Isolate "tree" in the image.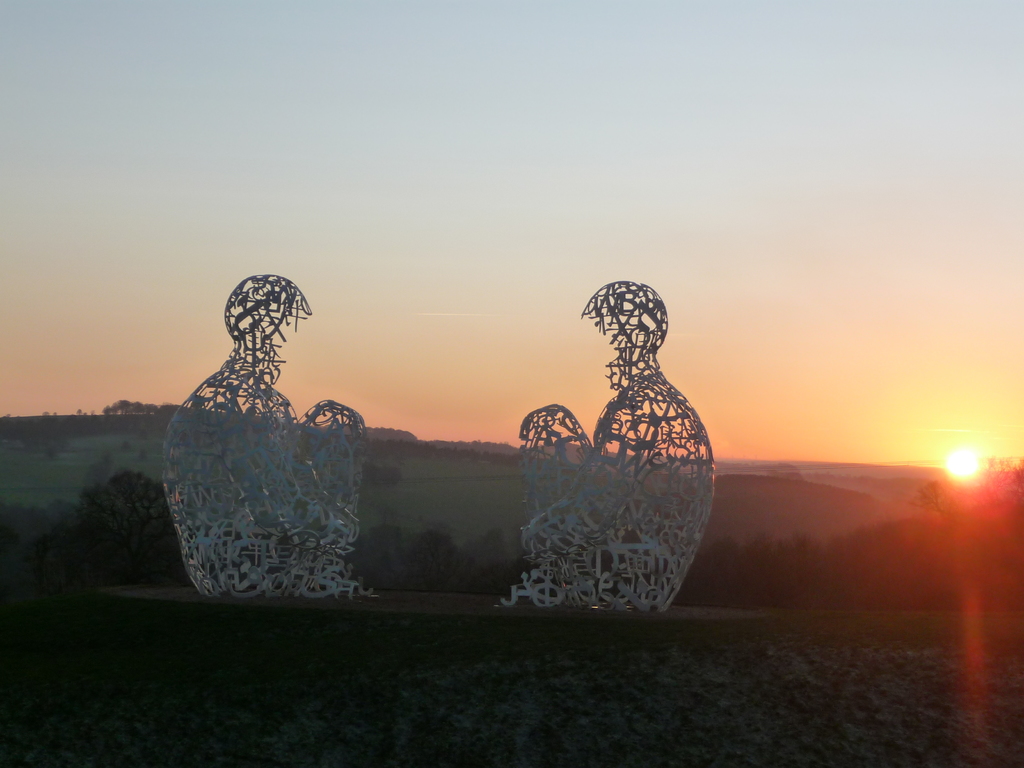
Isolated region: BBox(81, 471, 162, 553).
